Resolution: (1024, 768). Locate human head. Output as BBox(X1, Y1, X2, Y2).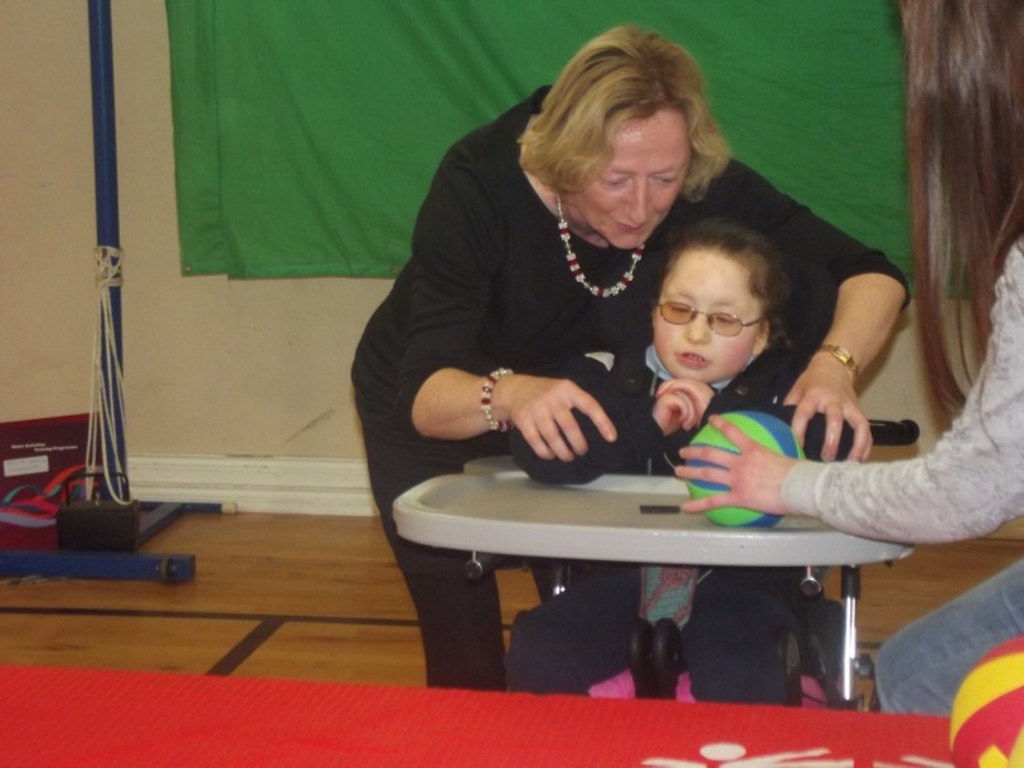
BBox(545, 26, 704, 256).
